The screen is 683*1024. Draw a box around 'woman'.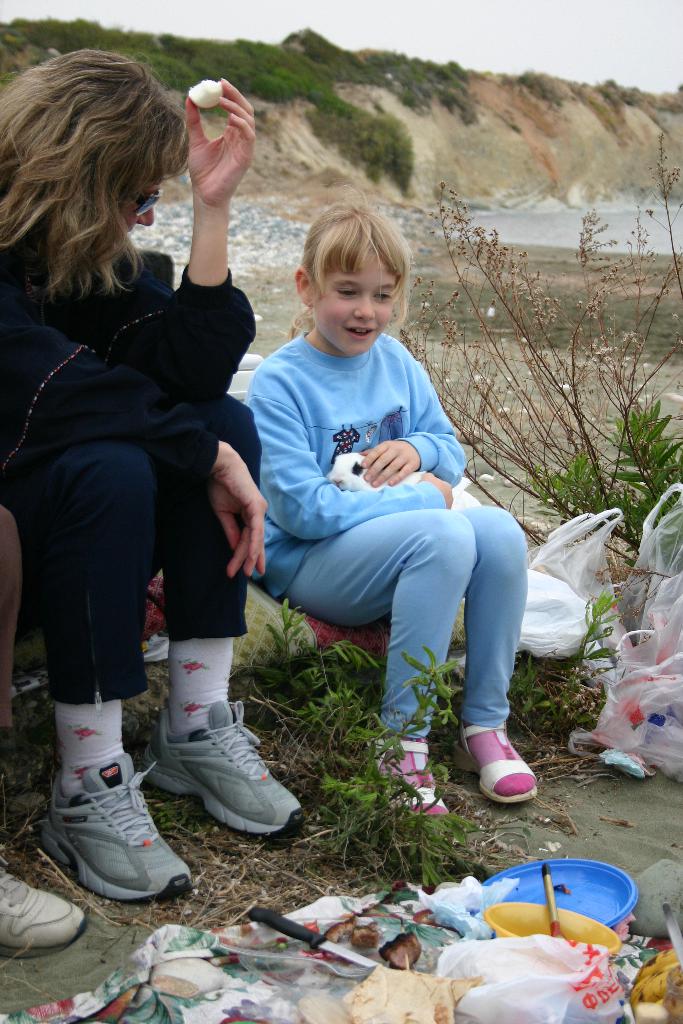
left=17, top=54, right=277, bottom=902.
